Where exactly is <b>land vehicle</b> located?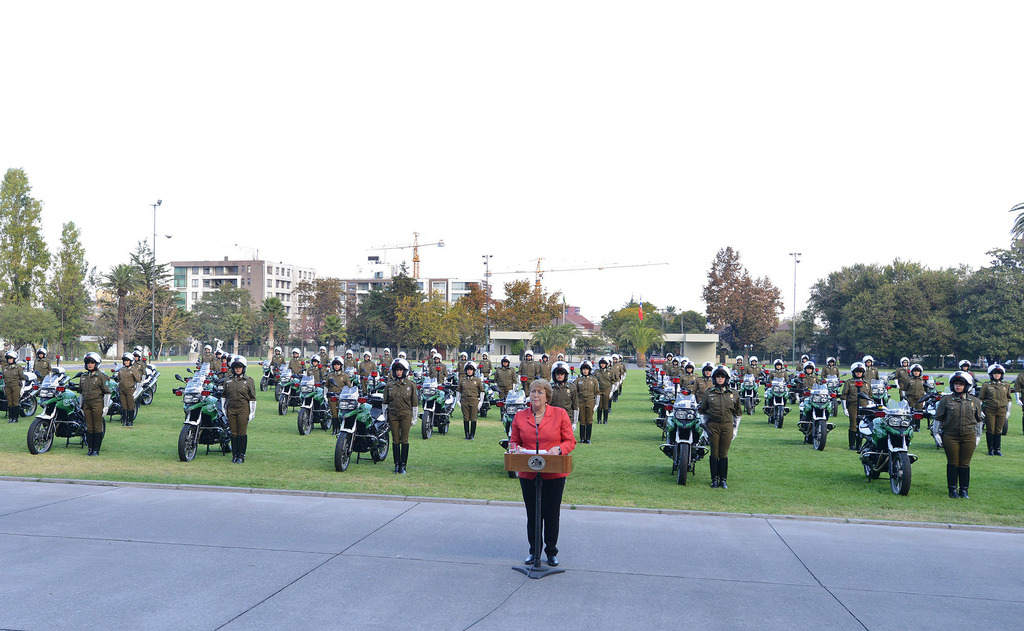
Its bounding box is pyautogui.locateOnScreen(861, 376, 896, 408).
